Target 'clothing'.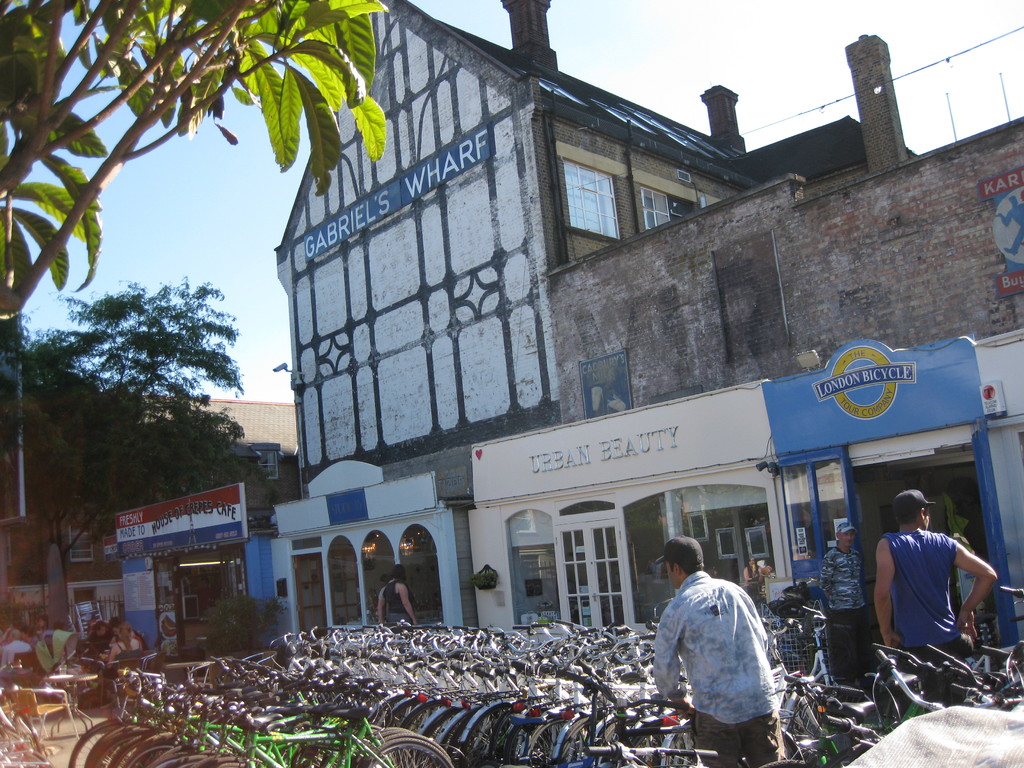
Target region: (881,528,971,664).
